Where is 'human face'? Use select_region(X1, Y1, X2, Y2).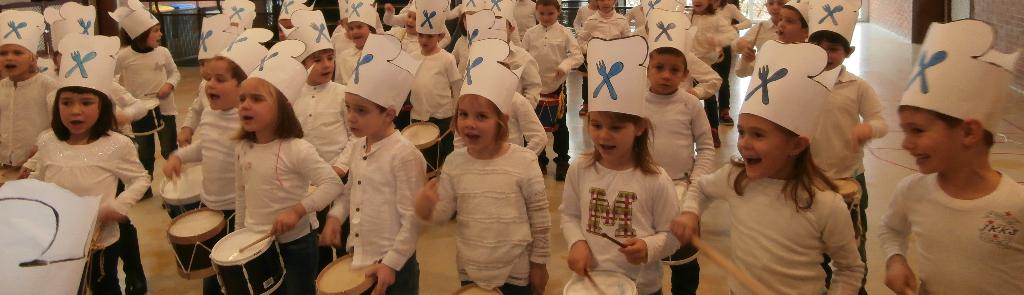
select_region(148, 28, 161, 46).
